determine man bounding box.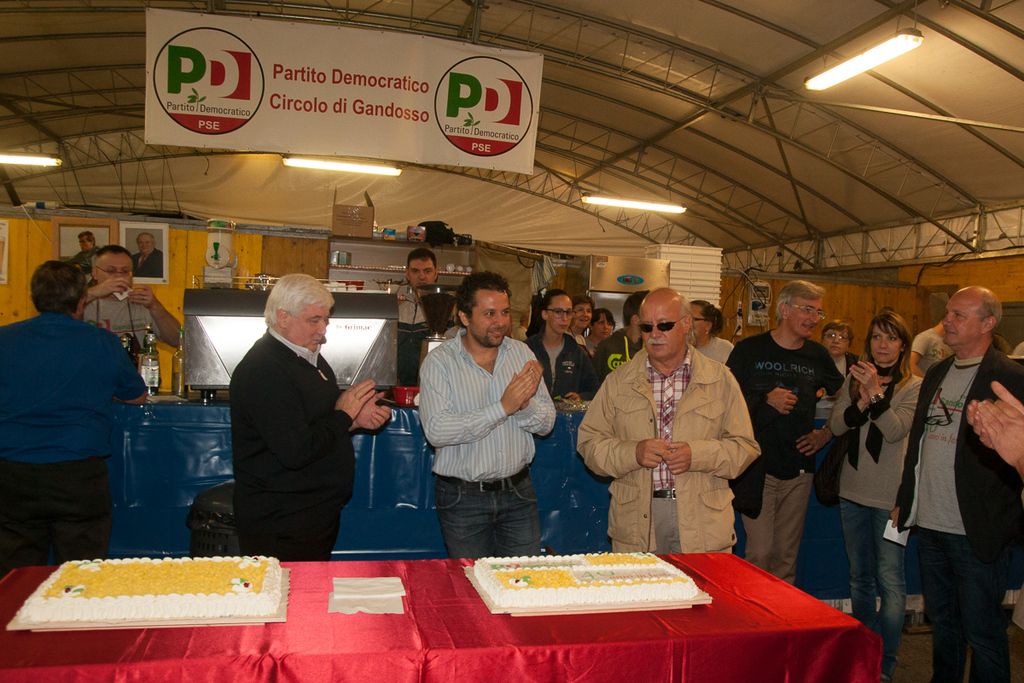
Determined: Rect(0, 258, 148, 580).
